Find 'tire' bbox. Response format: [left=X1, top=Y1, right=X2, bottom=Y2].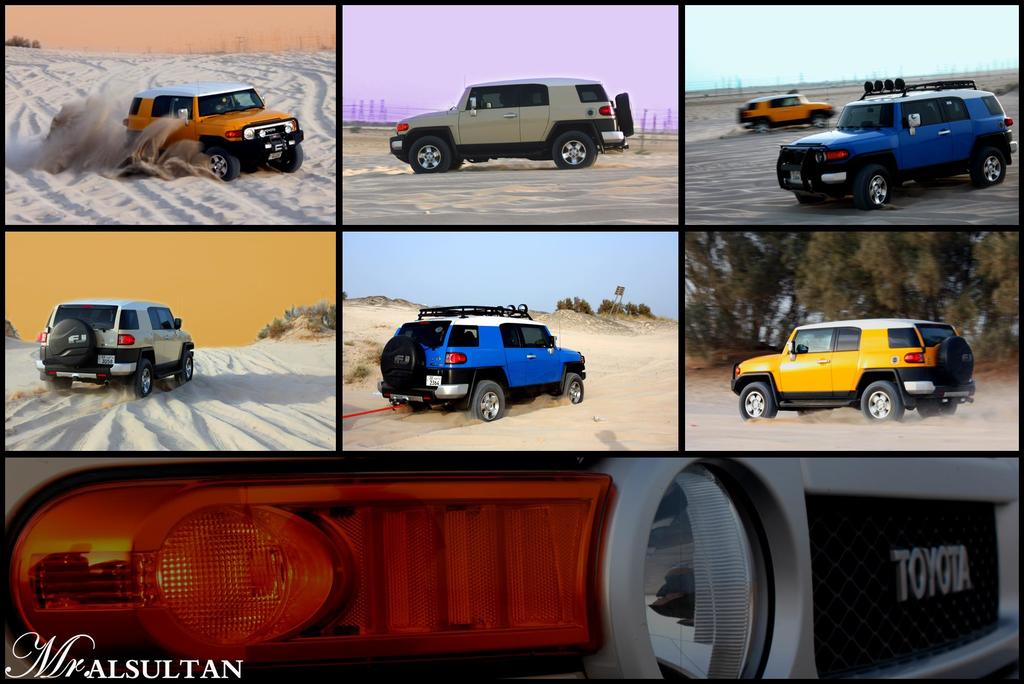
[left=792, top=186, right=819, bottom=201].
